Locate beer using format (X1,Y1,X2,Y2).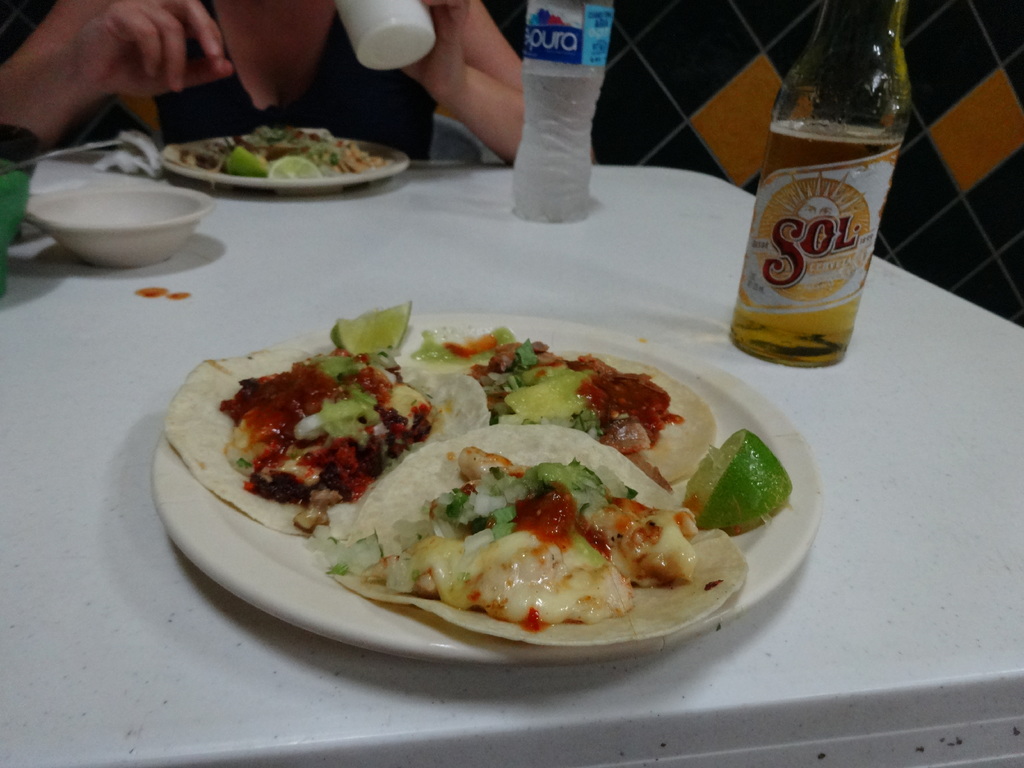
(730,122,904,363).
